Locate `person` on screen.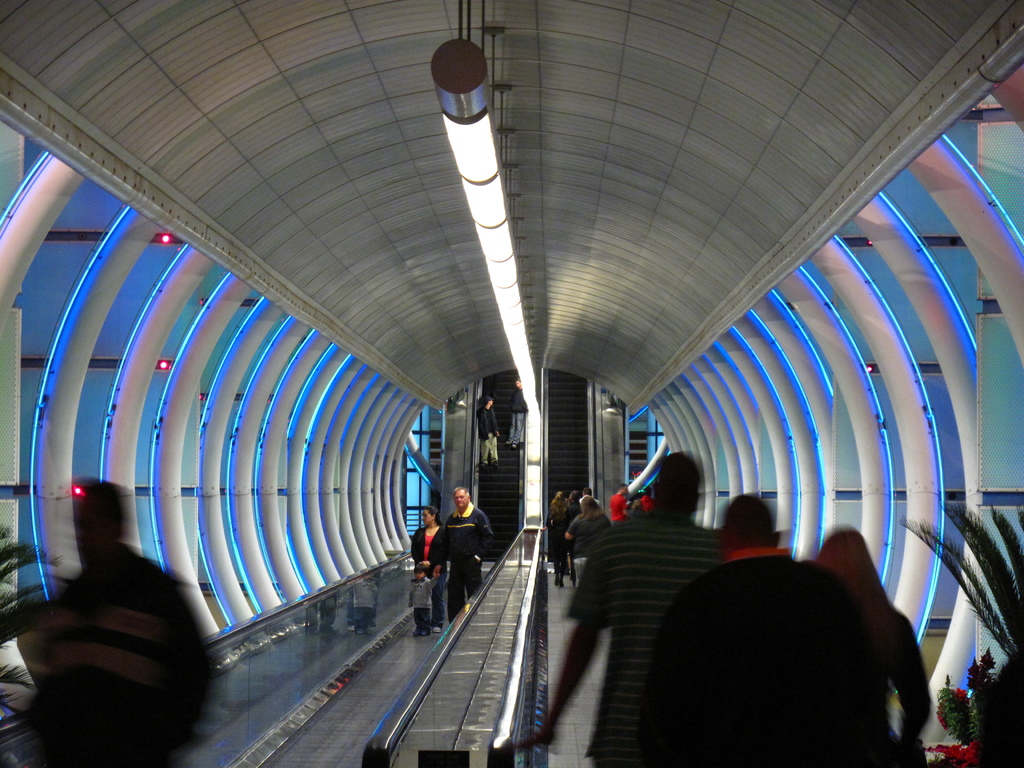
On screen at [left=633, top=495, right=883, bottom=766].
